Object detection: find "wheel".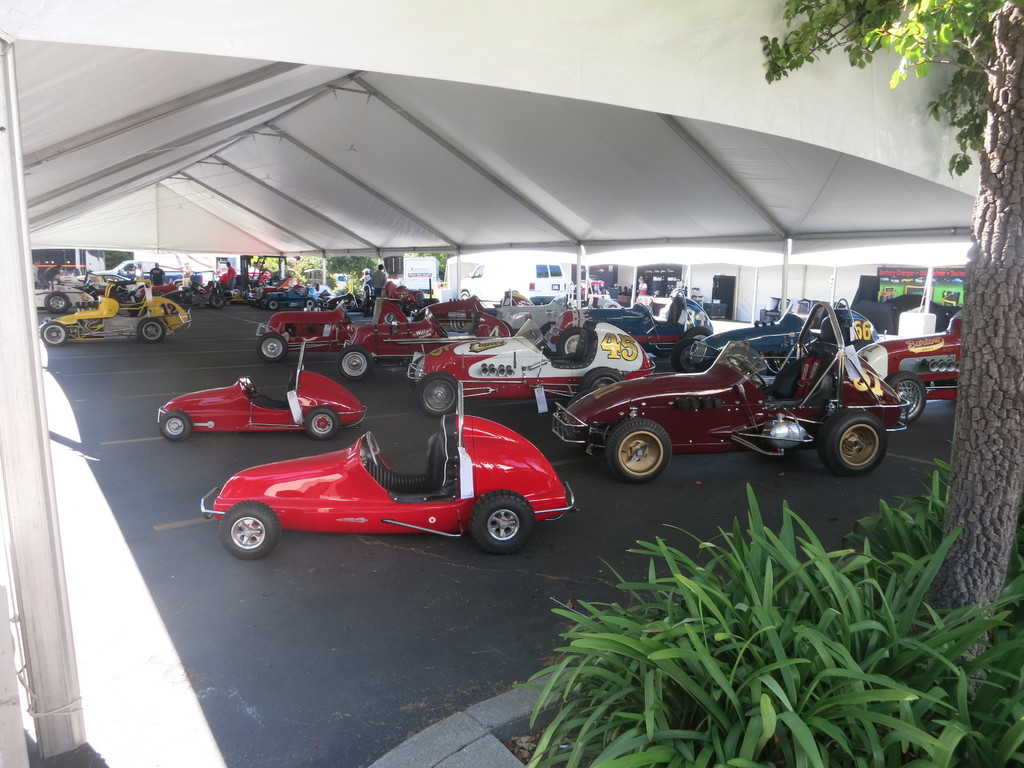
{"x1": 136, "y1": 317, "x2": 166, "y2": 344}.
